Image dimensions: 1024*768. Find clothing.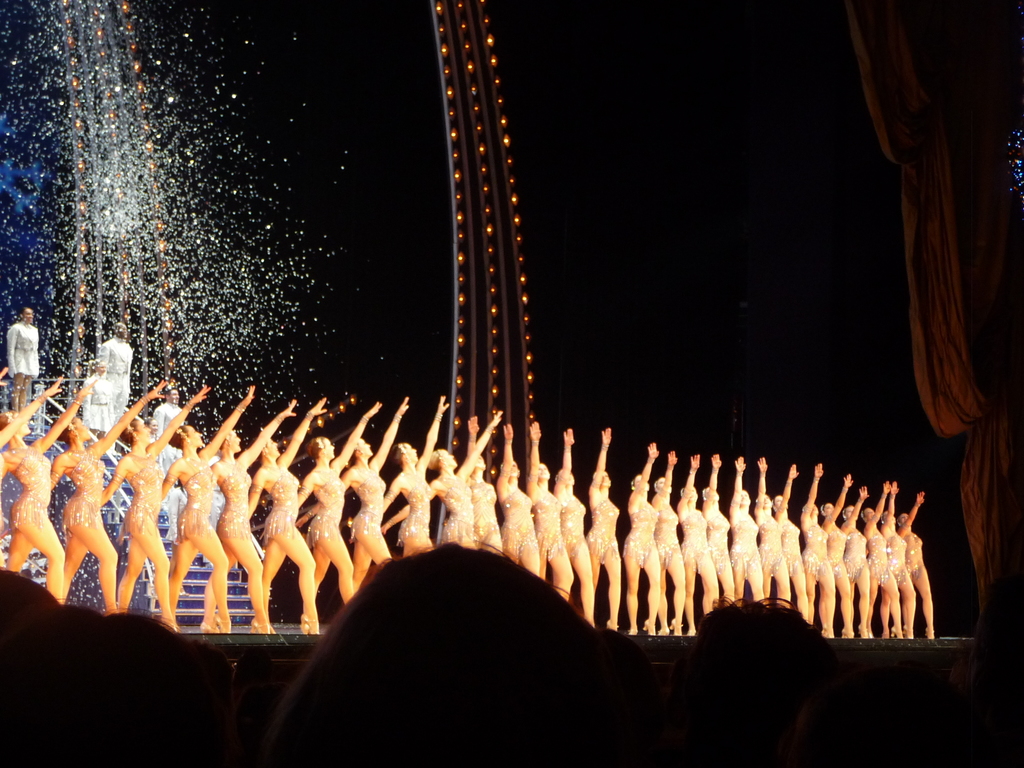
(728,512,758,569).
